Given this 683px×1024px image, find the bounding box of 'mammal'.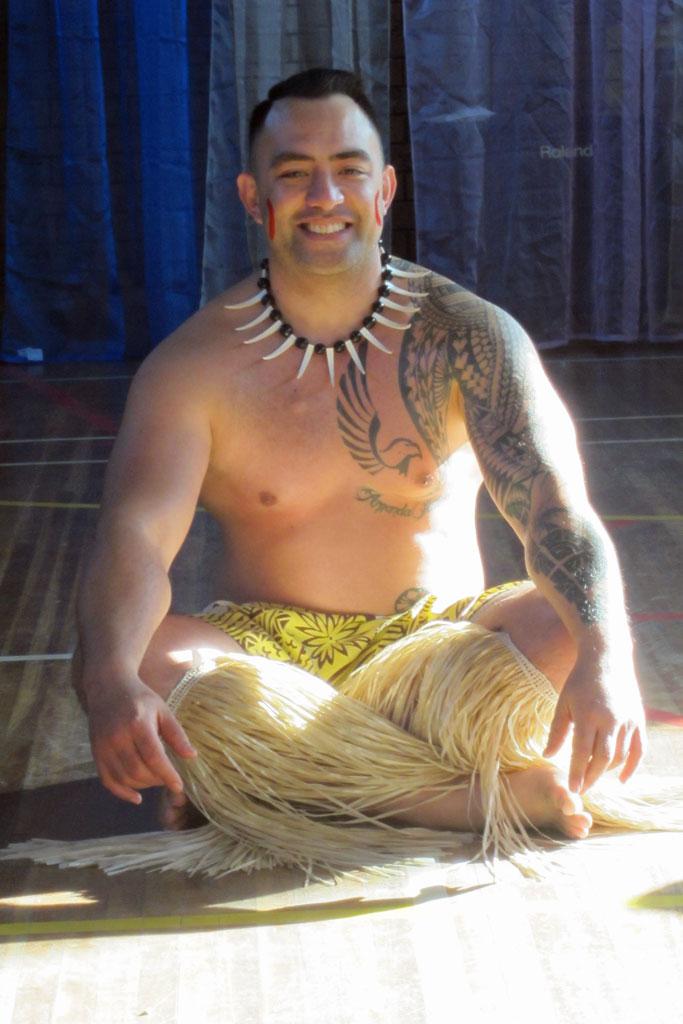
{"left": 32, "top": 233, "right": 646, "bottom": 853}.
